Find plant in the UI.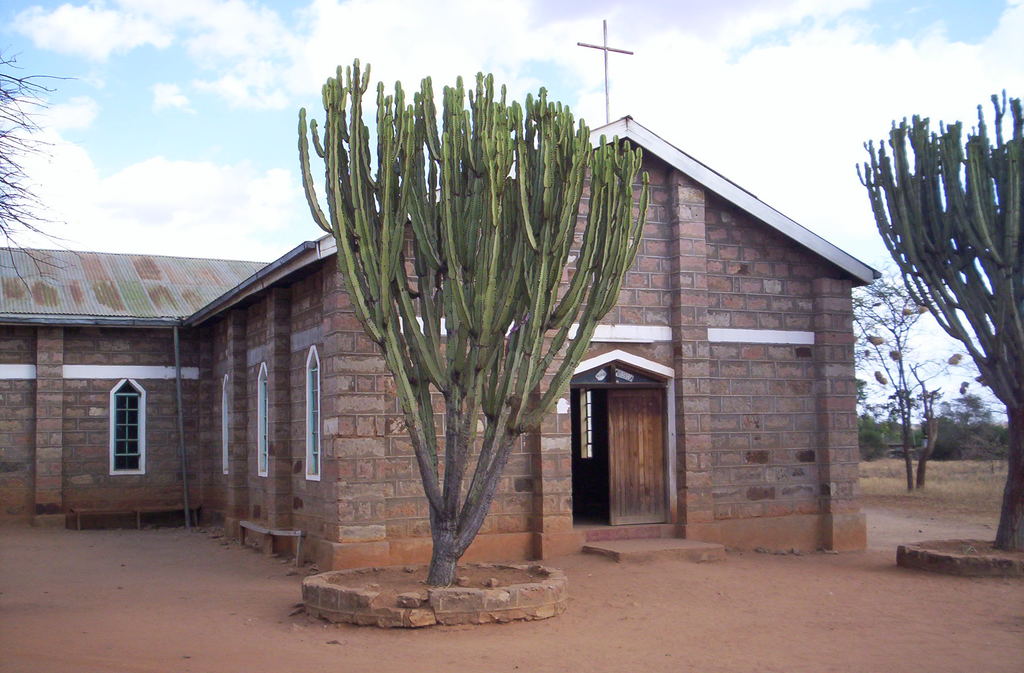
UI element at detection(0, 49, 76, 299).
